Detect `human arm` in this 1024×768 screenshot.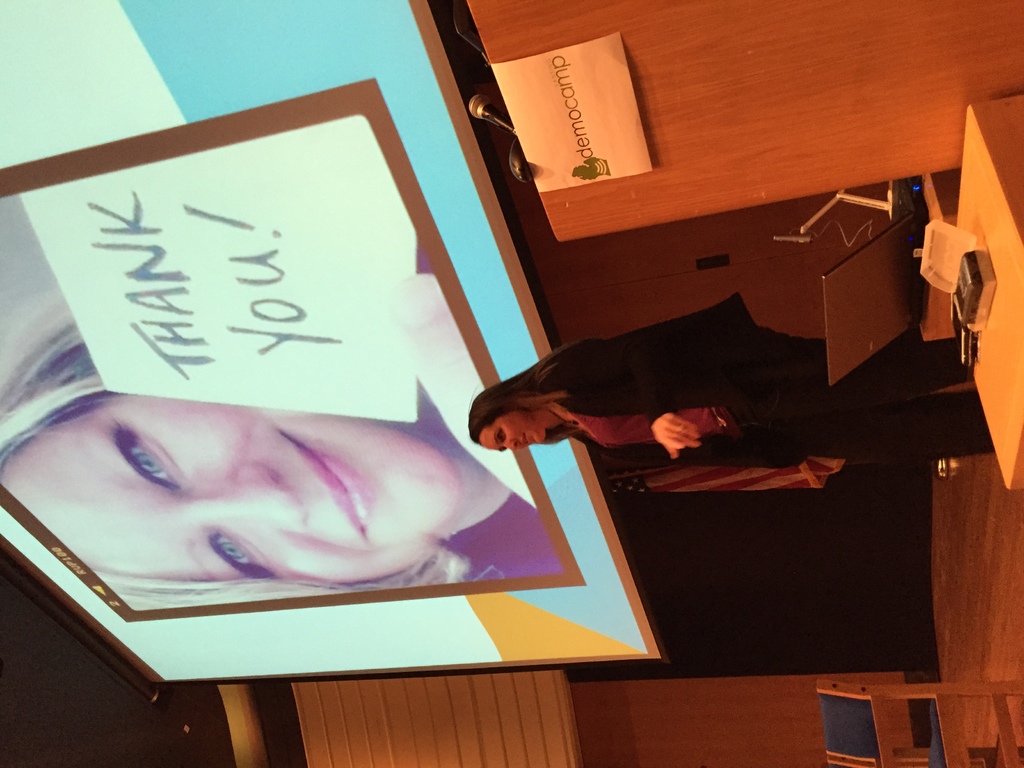
Detection: 648/412/699/459.
